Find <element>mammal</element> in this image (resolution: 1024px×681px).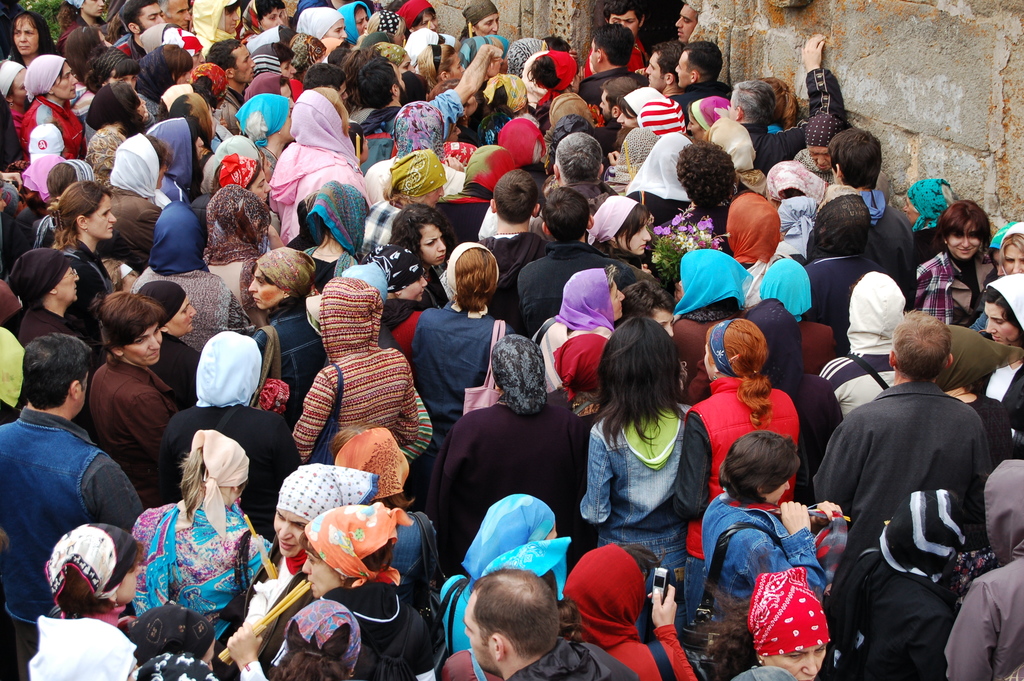
[x1=816, y1=275, x2=1013, y2=659].
